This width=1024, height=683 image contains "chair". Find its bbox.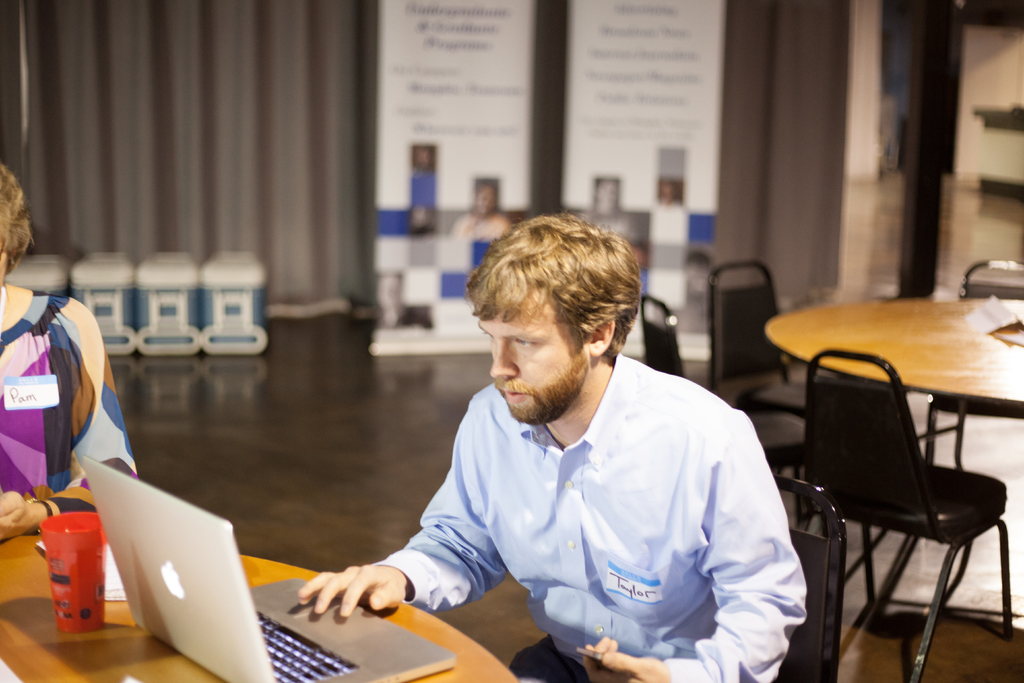
[x1=640, y1=290, x2=811, y2=526].
